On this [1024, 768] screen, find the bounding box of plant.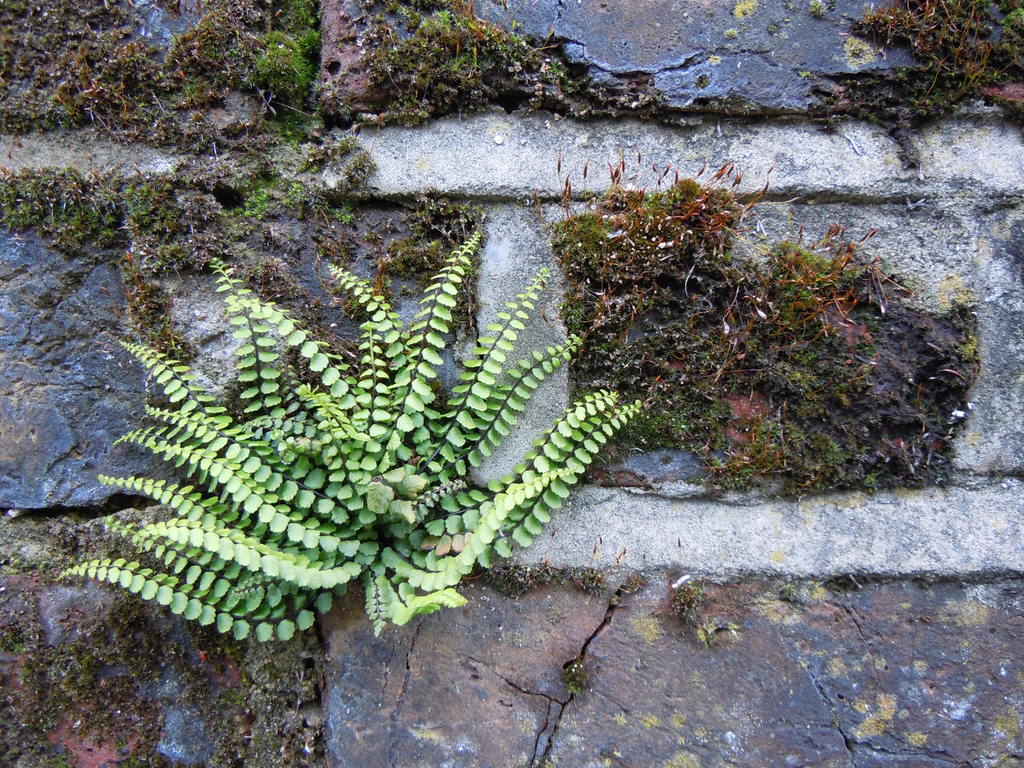
Bounding box: {"x1": 334, "y1": 0, "x2": 572, "y2": 135}.
